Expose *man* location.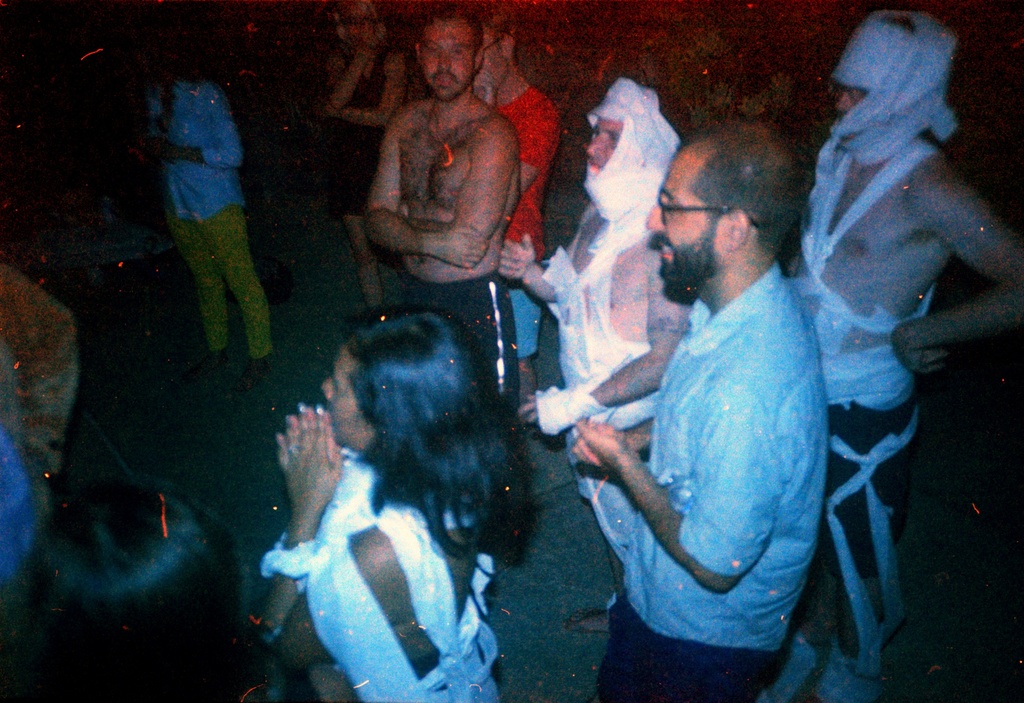
Exposed at <region>581, 129, 884, 672</region>.
